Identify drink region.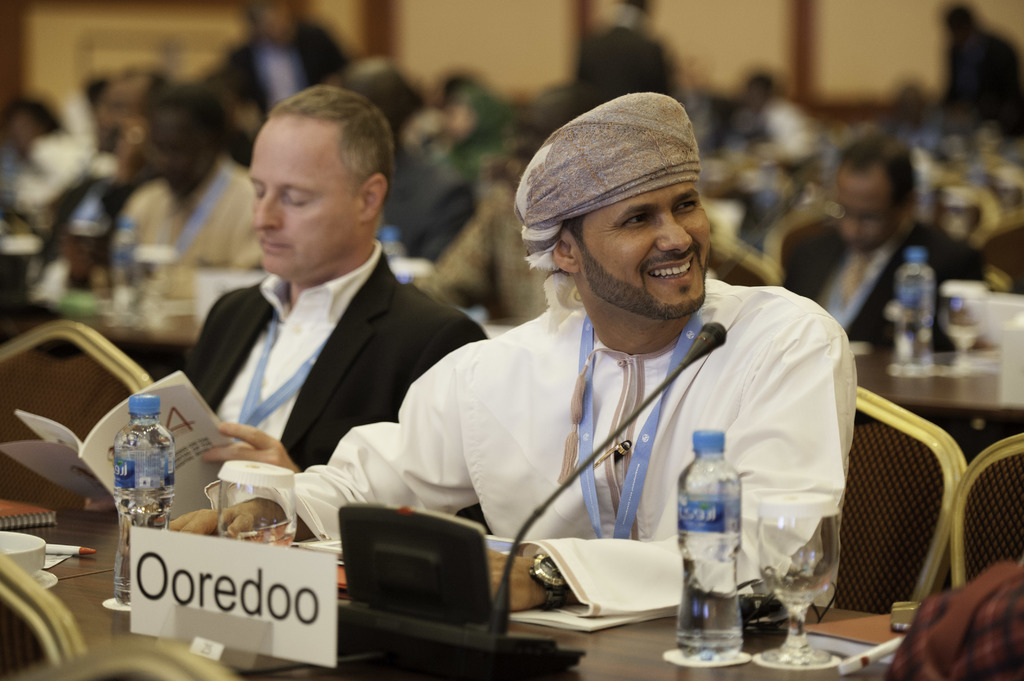
Region: (896,245,934,379).
